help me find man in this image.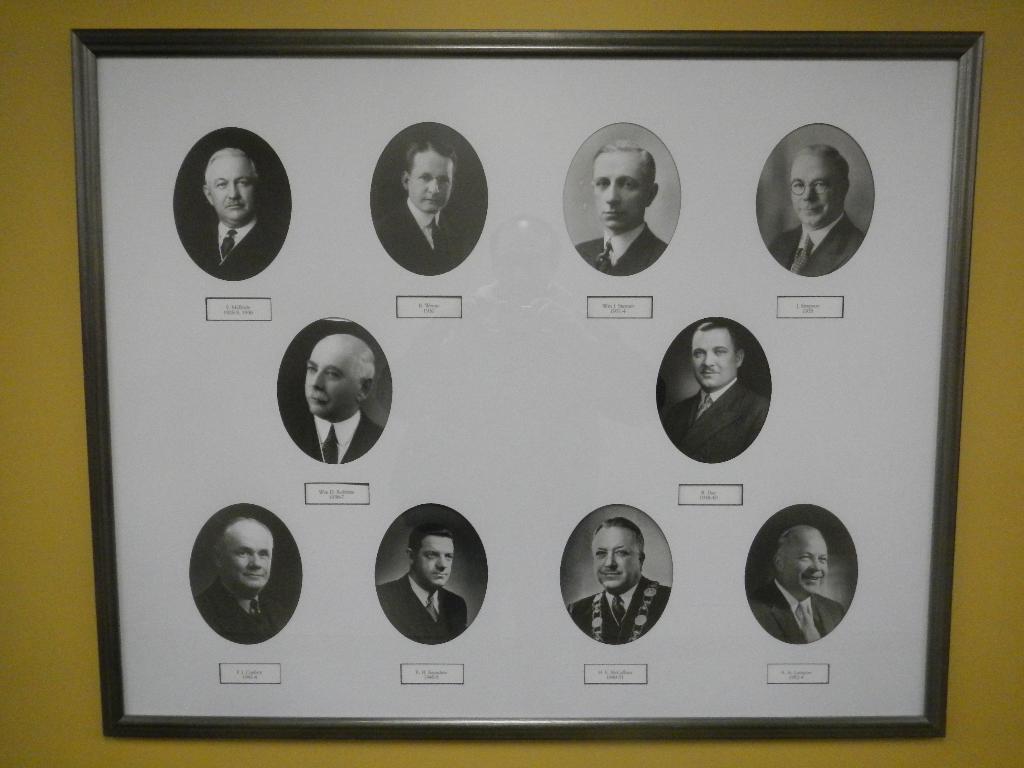
Found it: [left=191, top=516, right=288, bottom=645].
